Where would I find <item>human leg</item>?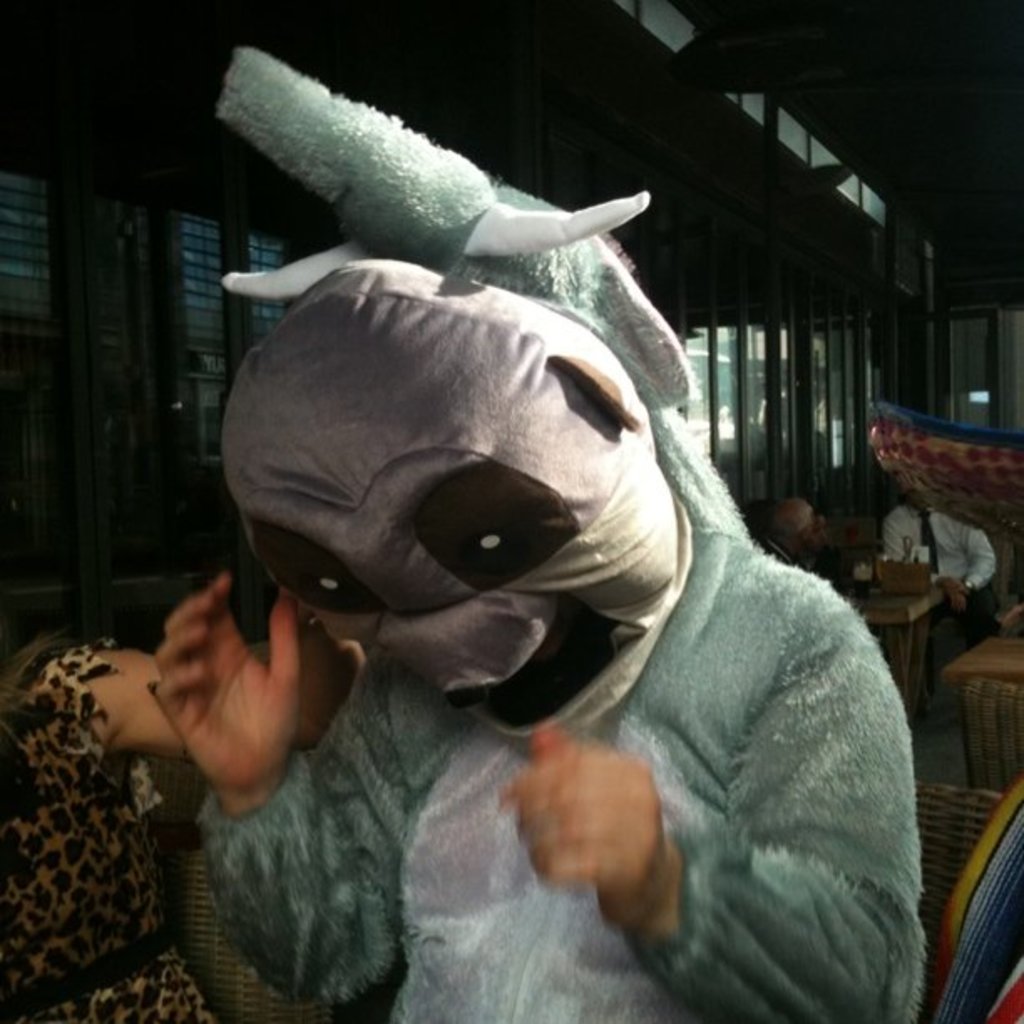
At box(962, 584, 1004, 653).
